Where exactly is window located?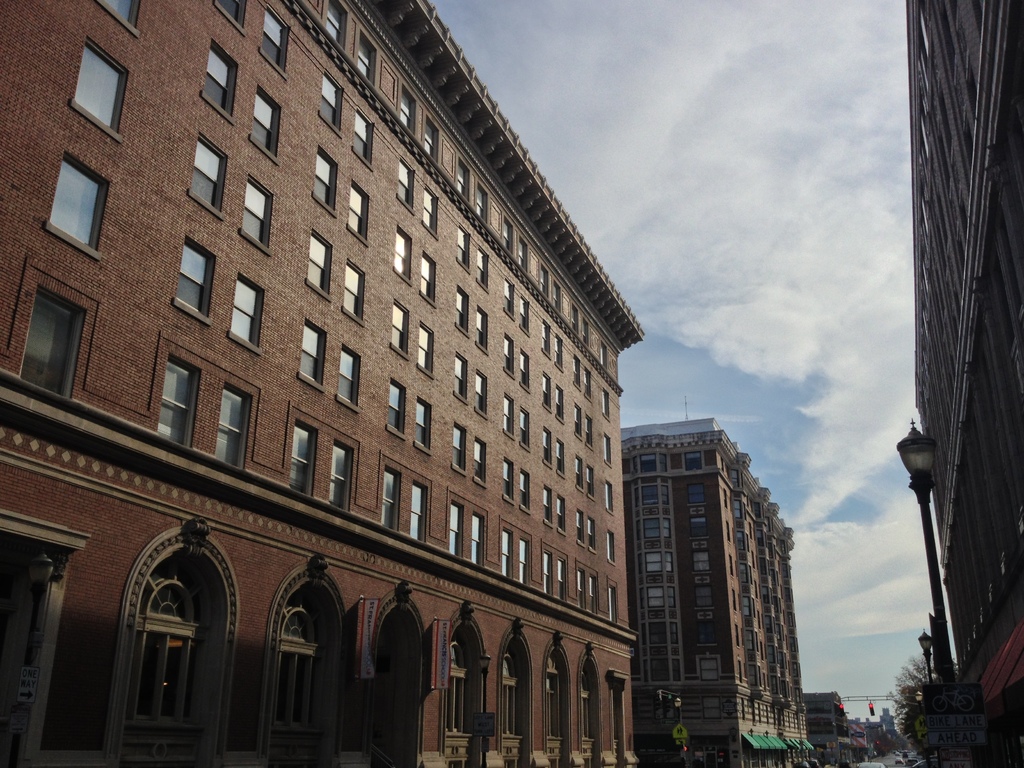
Its bounding box is 575,508,589,548.
